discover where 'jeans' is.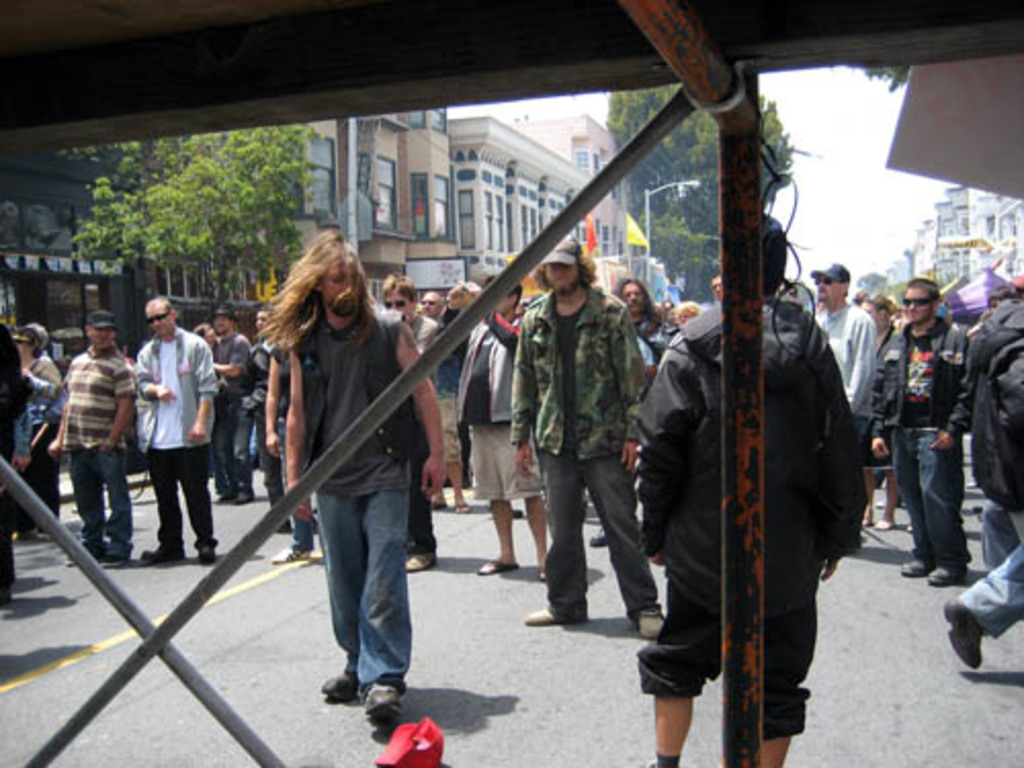
Discovered at (x1=74, y1=440, x2=133, y2=547).
